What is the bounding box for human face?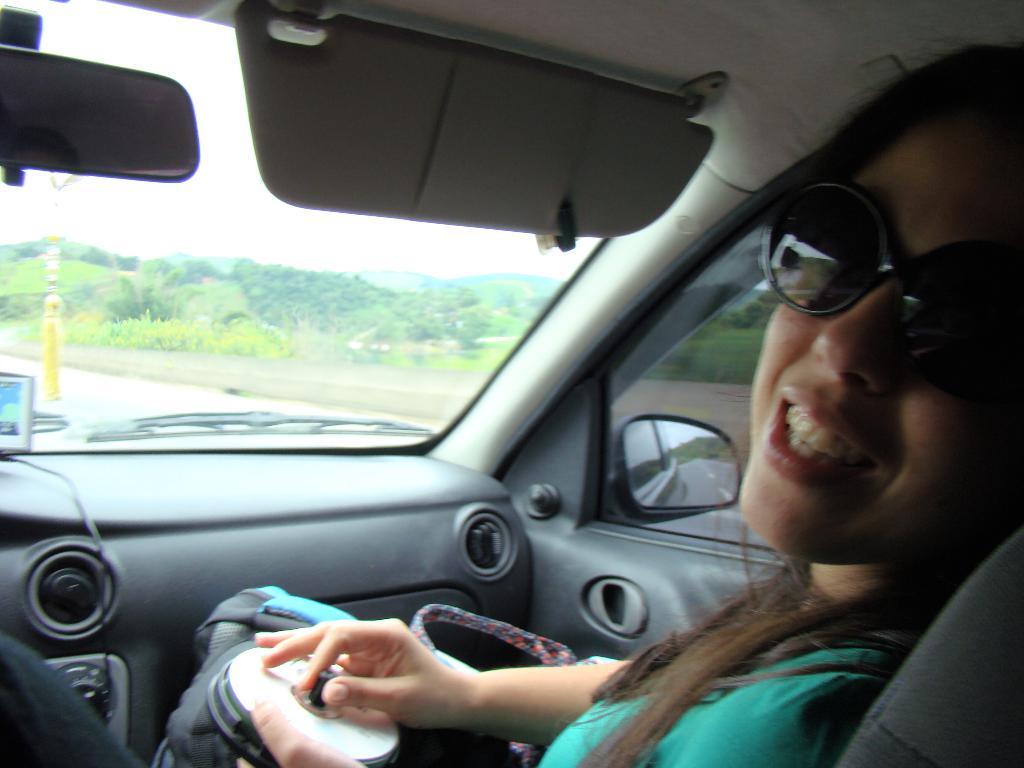
pyautogui.locateOnScreen(725, 117, 1023, 545).
